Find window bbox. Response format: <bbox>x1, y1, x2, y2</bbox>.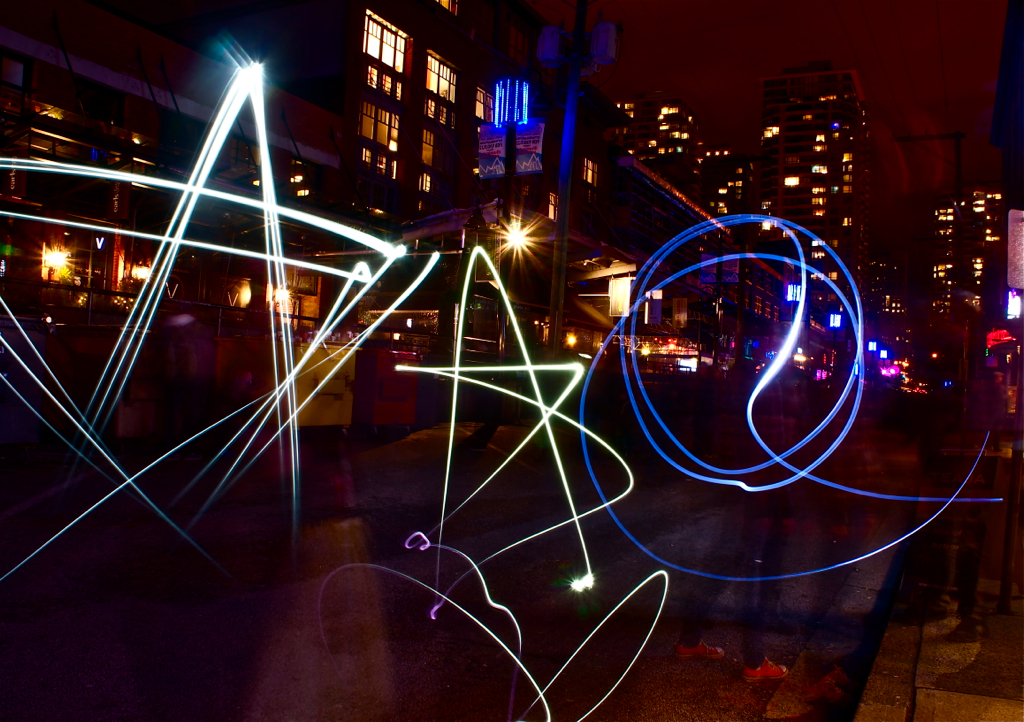
<bbox>361, 13, 404, 72</bbox>.
